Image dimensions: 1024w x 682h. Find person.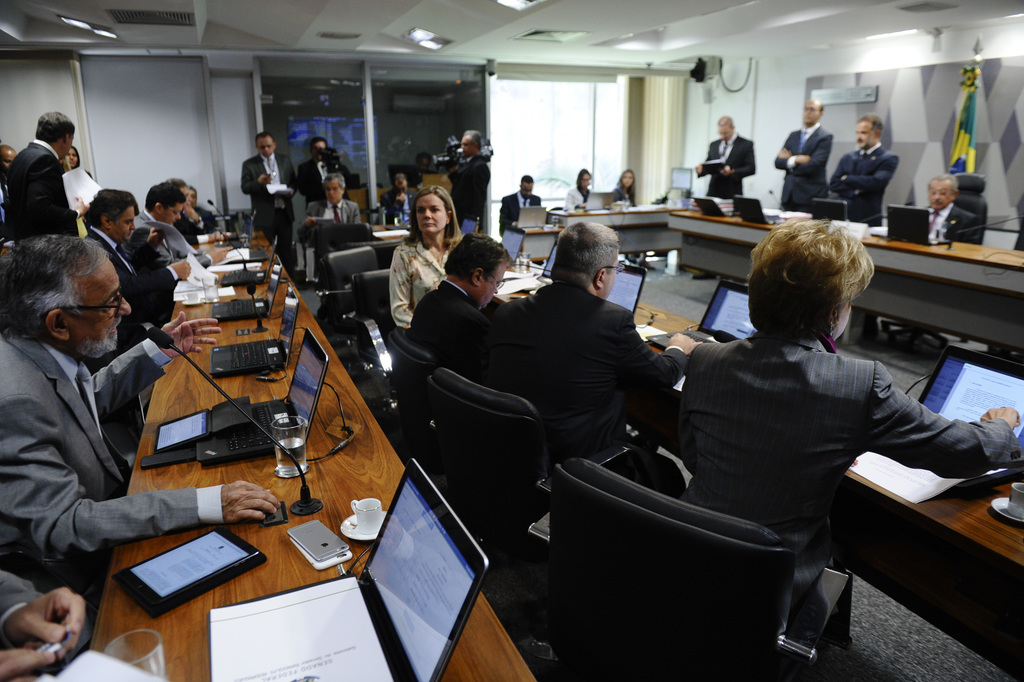
detection(909, 168, 984, 257).
